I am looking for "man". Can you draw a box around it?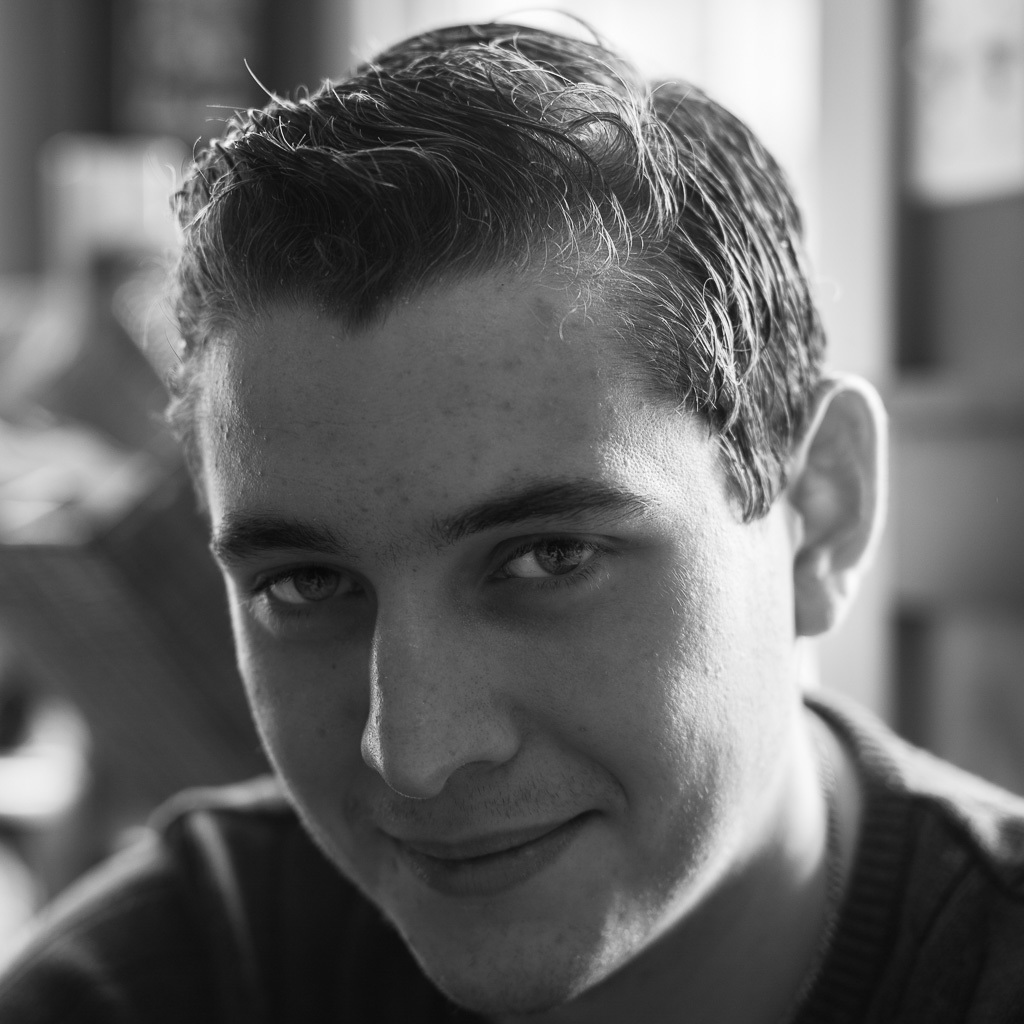
Sure, the bounding box is crop(0, 1, 1023, 1023).
